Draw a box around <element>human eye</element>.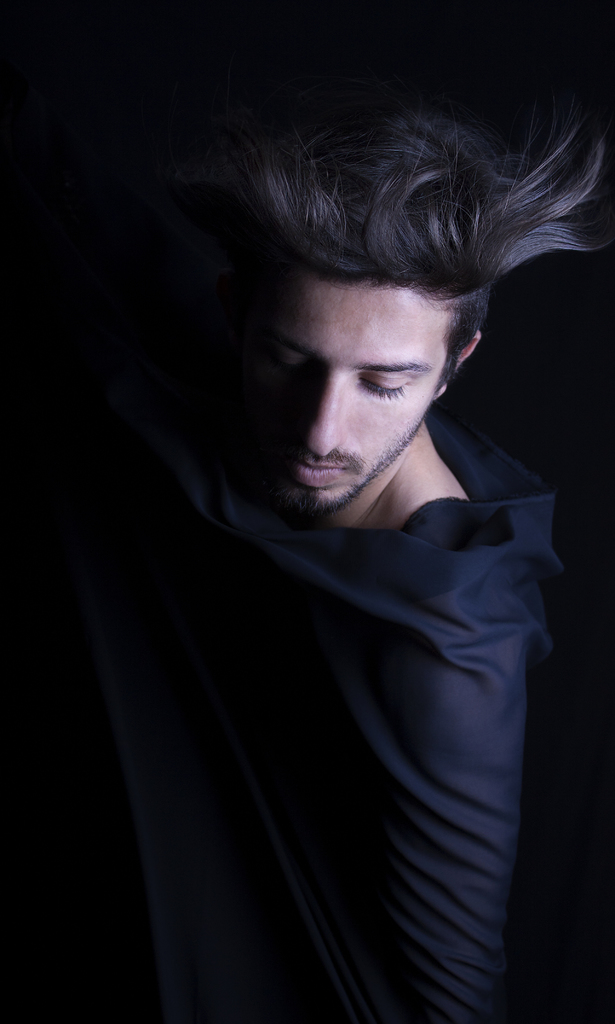
(354, 373, 419, 397).
